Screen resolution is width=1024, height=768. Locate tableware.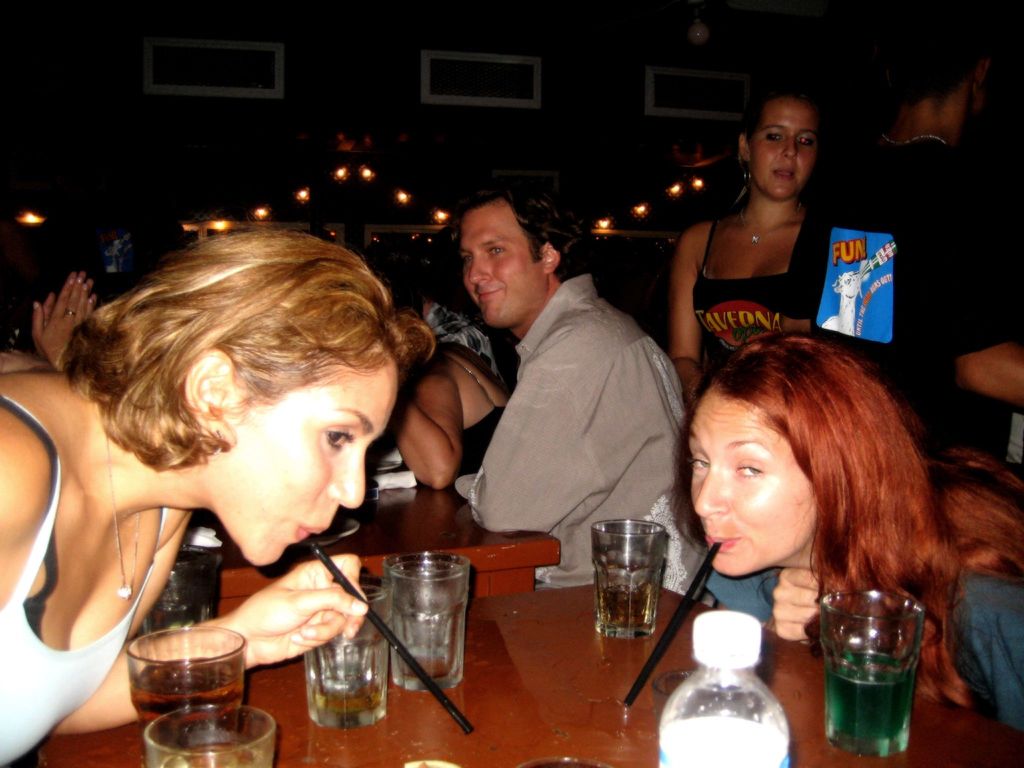
x1=652 y1=666 x2=696 y2=721.
